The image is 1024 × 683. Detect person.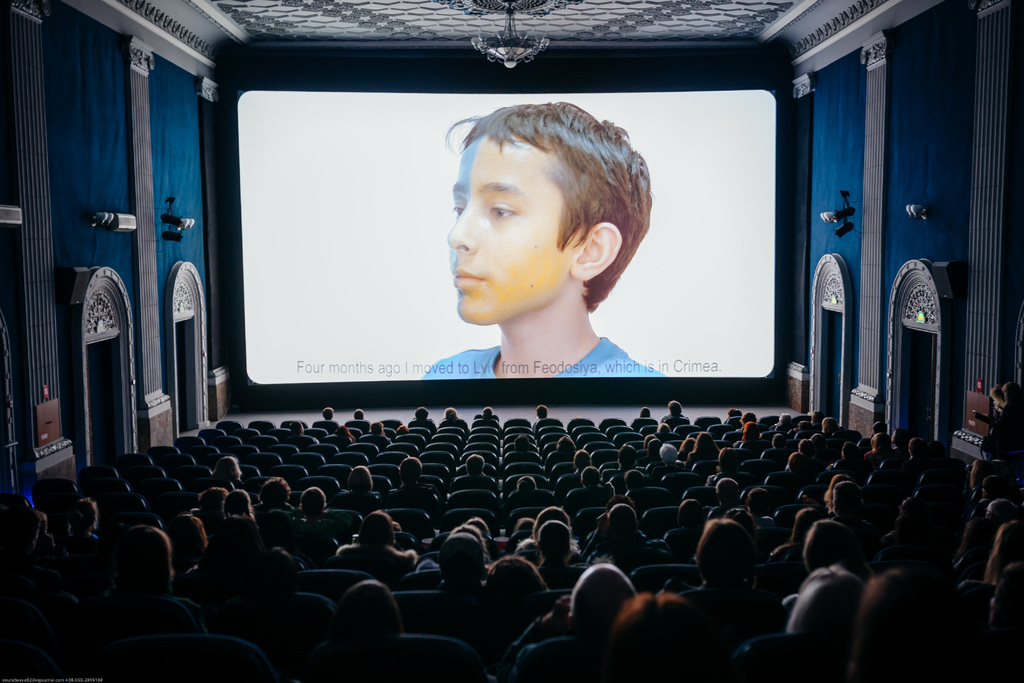
Detection: rect(825, 418, 844, 432).
